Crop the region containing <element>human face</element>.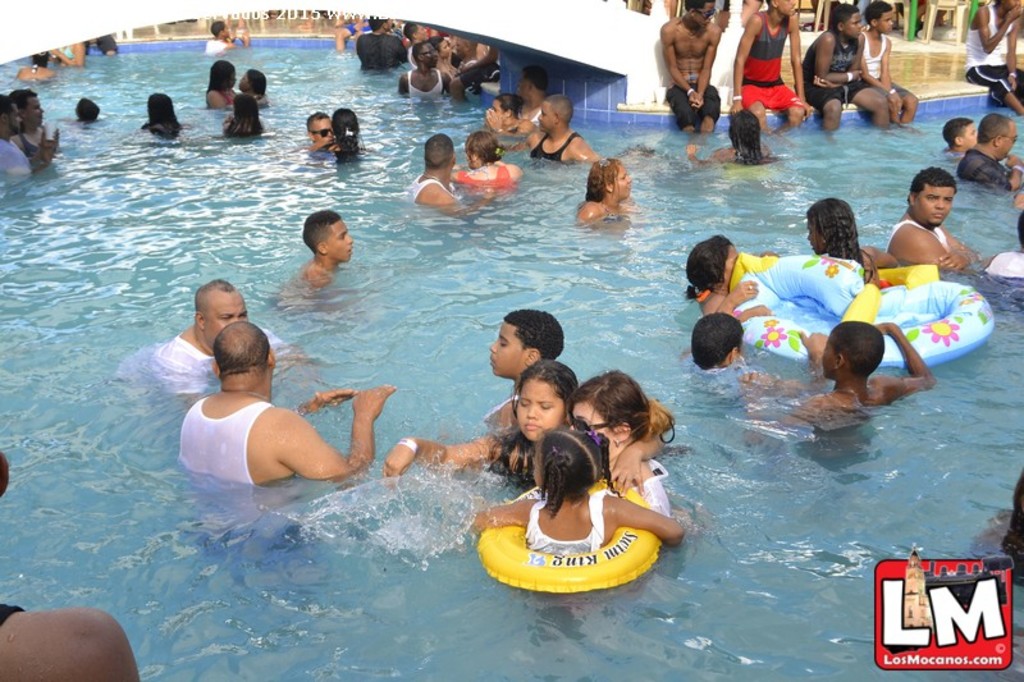
Crop region: 1005/0/1020/8.
